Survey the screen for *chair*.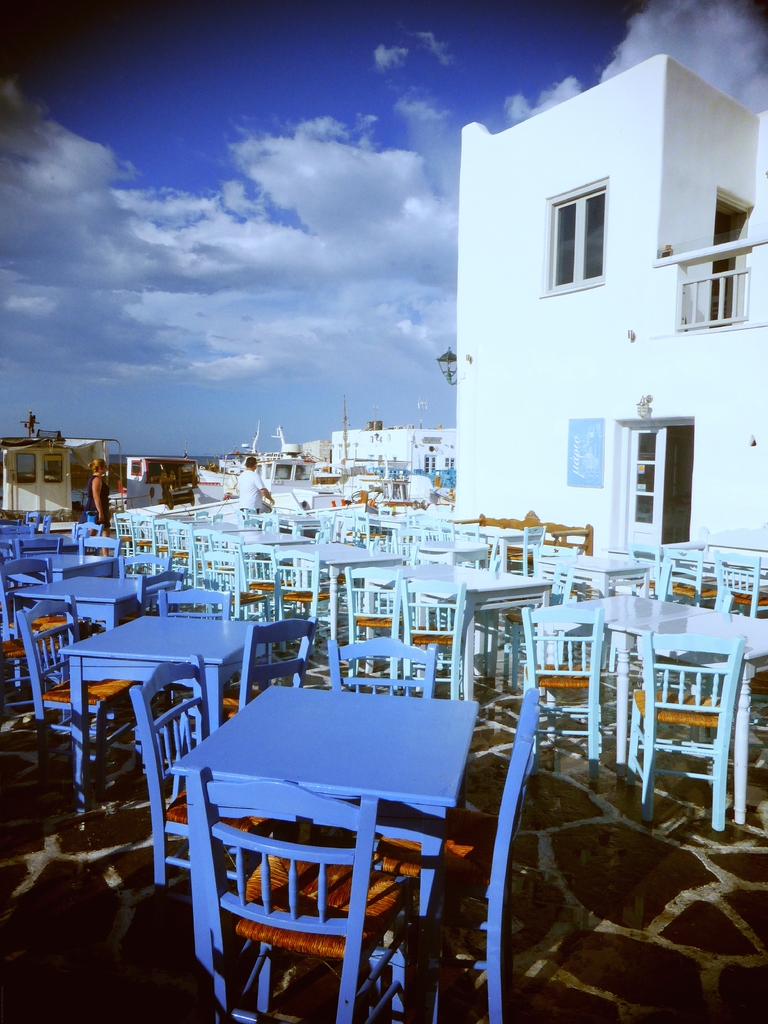
Survey found: region(21, 606, 142, 807).
